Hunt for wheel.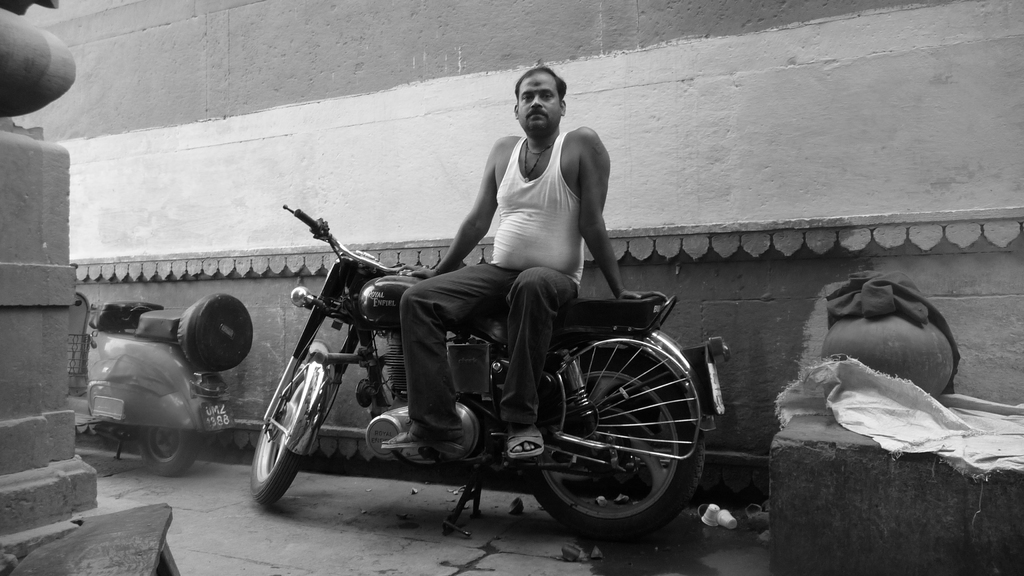
Hunted down at <region>248, 340, 333, 508</region>.
